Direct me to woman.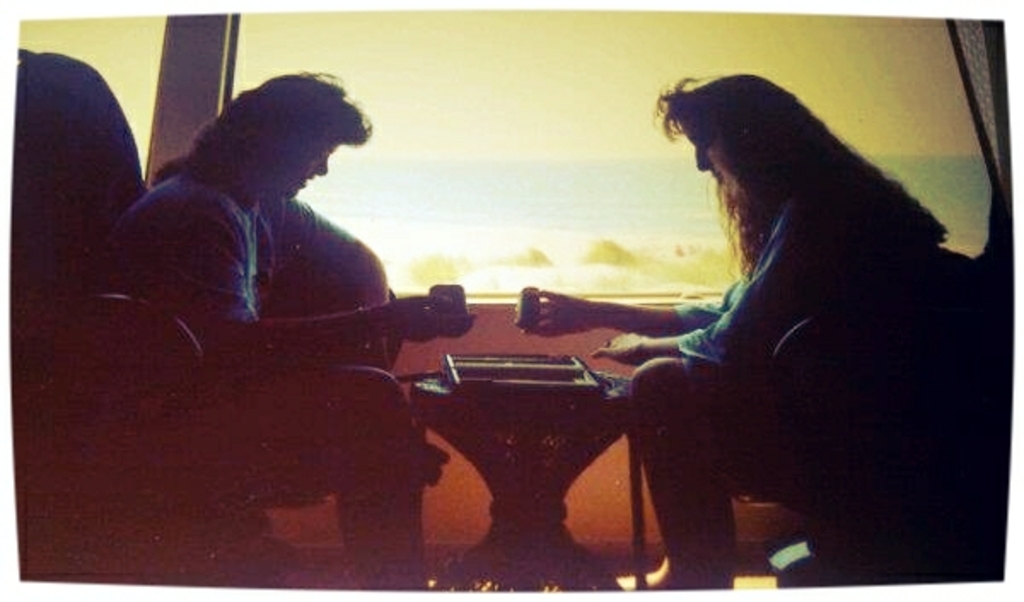
Direction: 96 68 468 593.
